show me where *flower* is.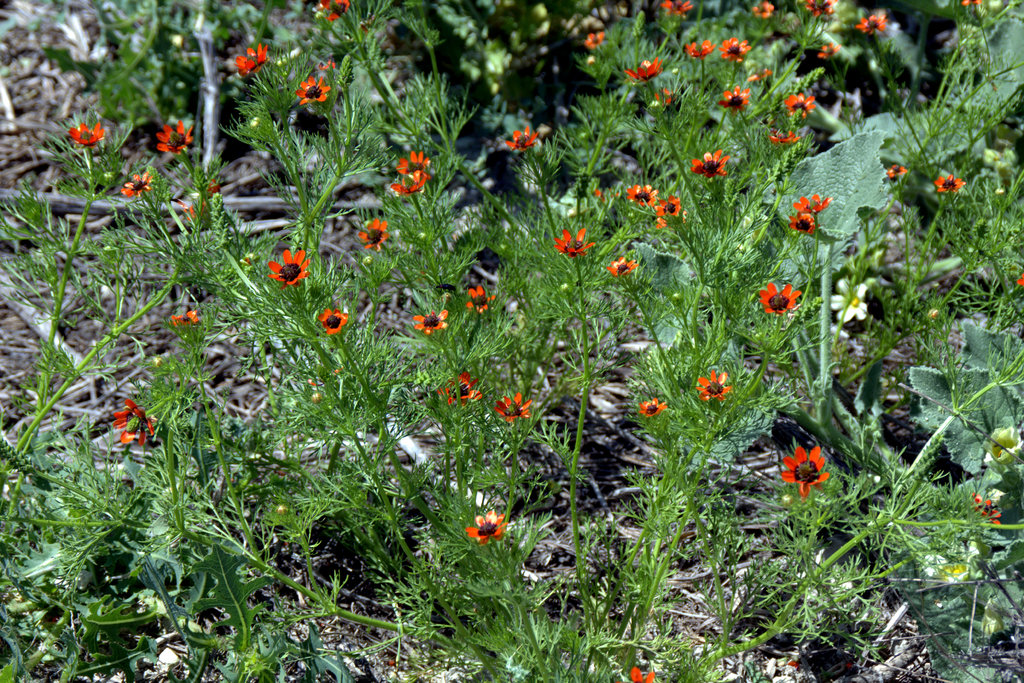
*flower* is at (792,197,826,234).
